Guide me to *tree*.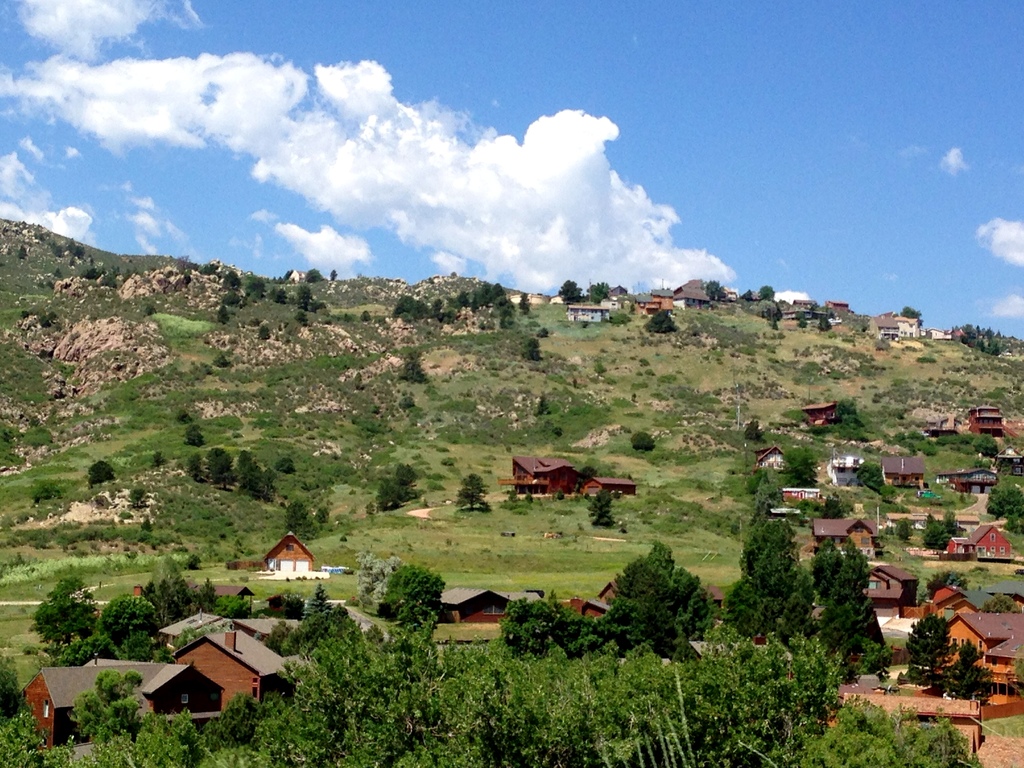
Guidance: bbox=[301, 264, 321, 283].
